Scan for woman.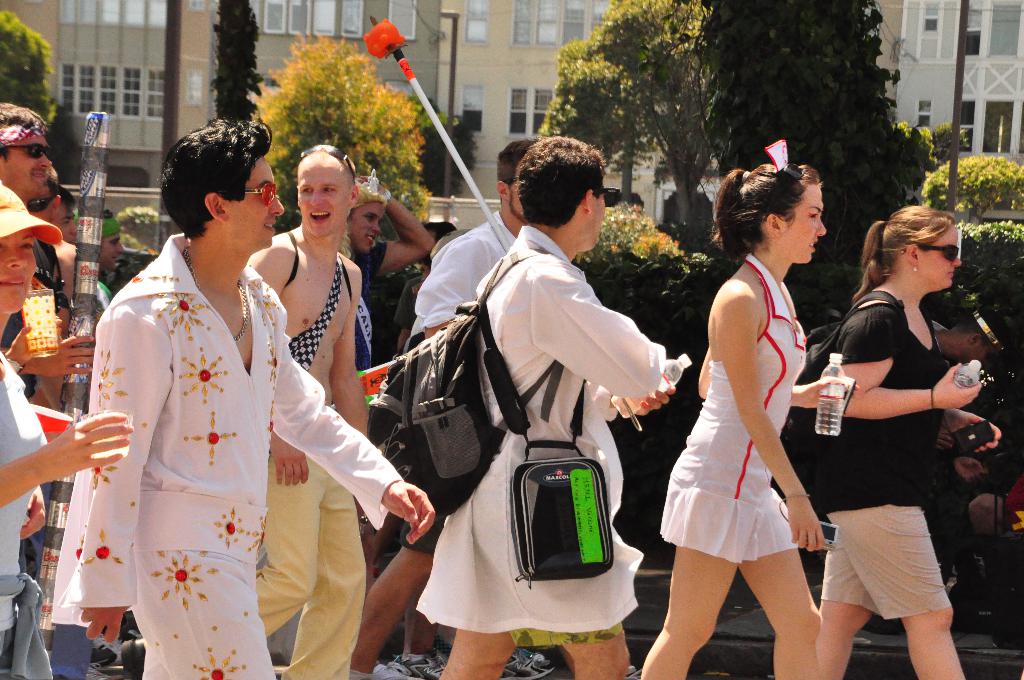
Scan result: (676, 158, 844, 679).
